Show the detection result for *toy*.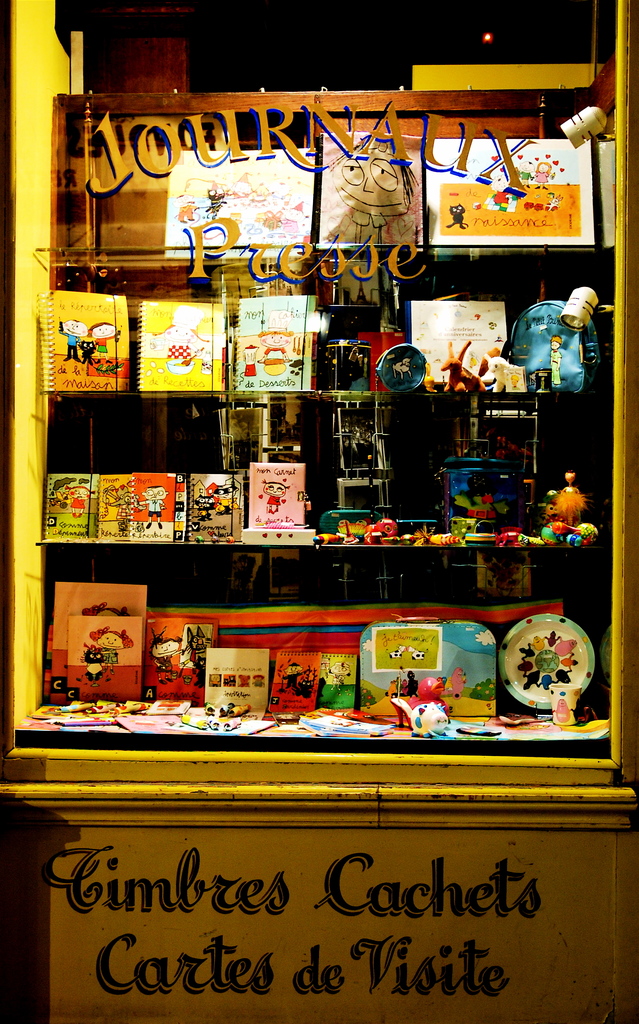
BBox(498, 527, 522, 546).
